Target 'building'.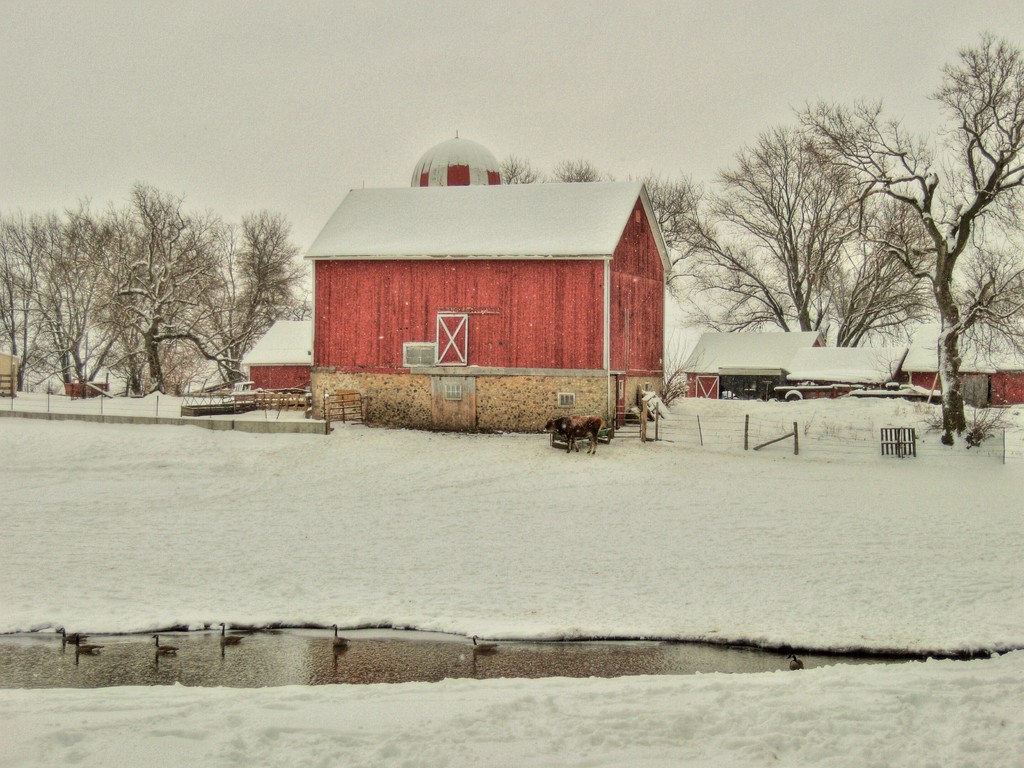
Target region: BBox(683, 316, 822, 408).
